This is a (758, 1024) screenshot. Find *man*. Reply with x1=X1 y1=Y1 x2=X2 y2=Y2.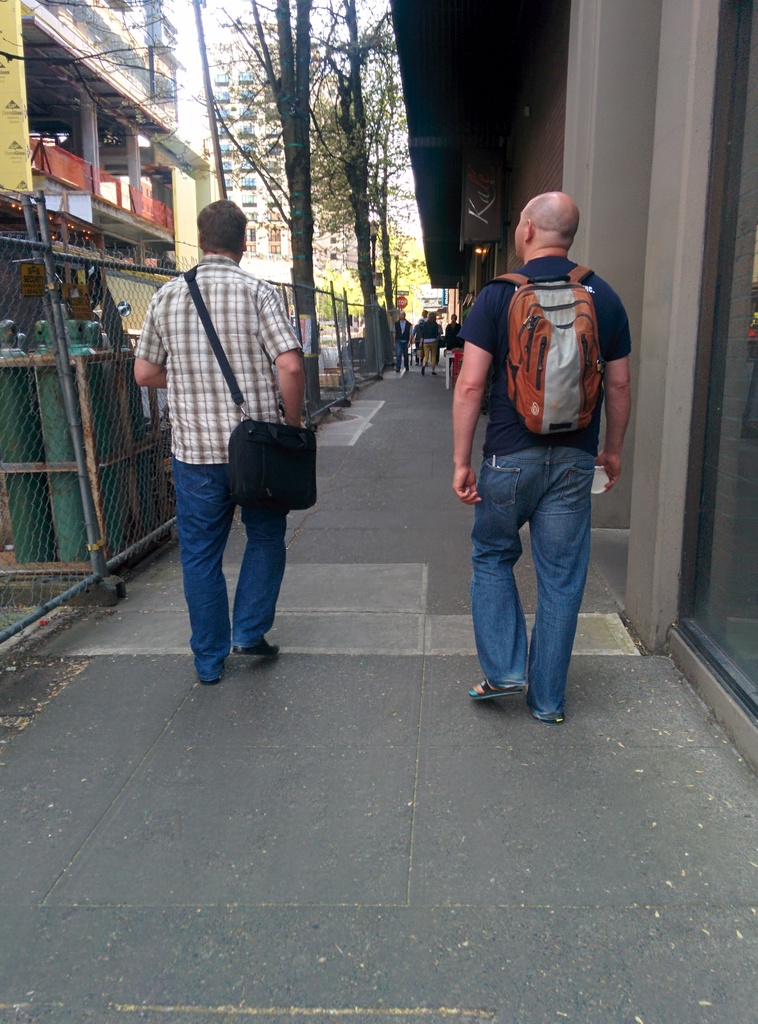
x1=448 y1=182 x2=632 y2=724.
